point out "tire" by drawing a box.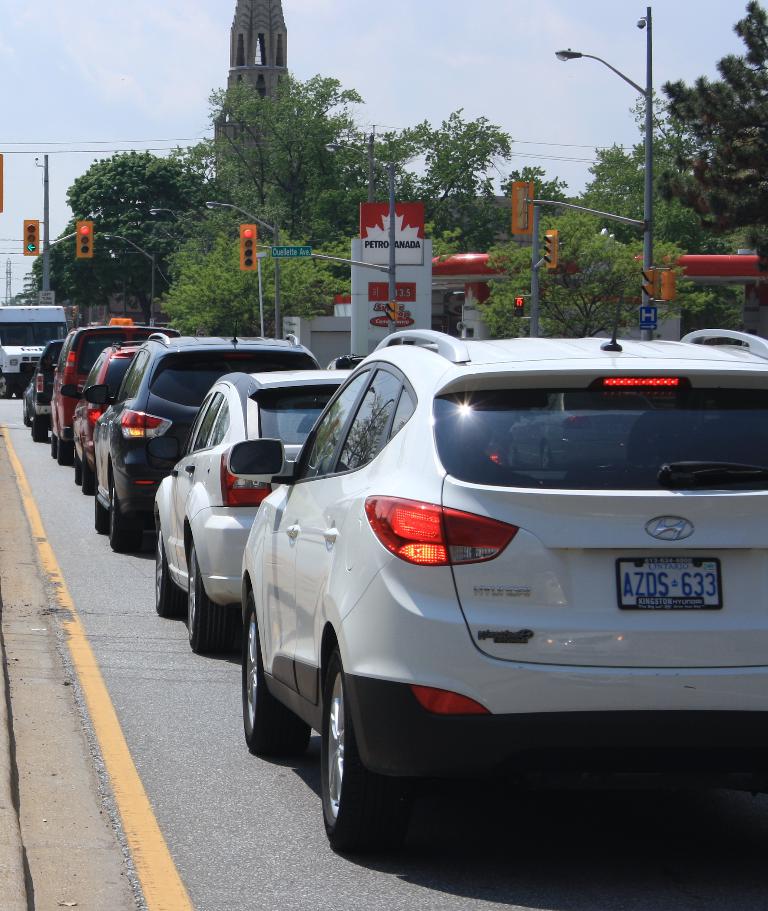
(80, 458, 97, 500).
